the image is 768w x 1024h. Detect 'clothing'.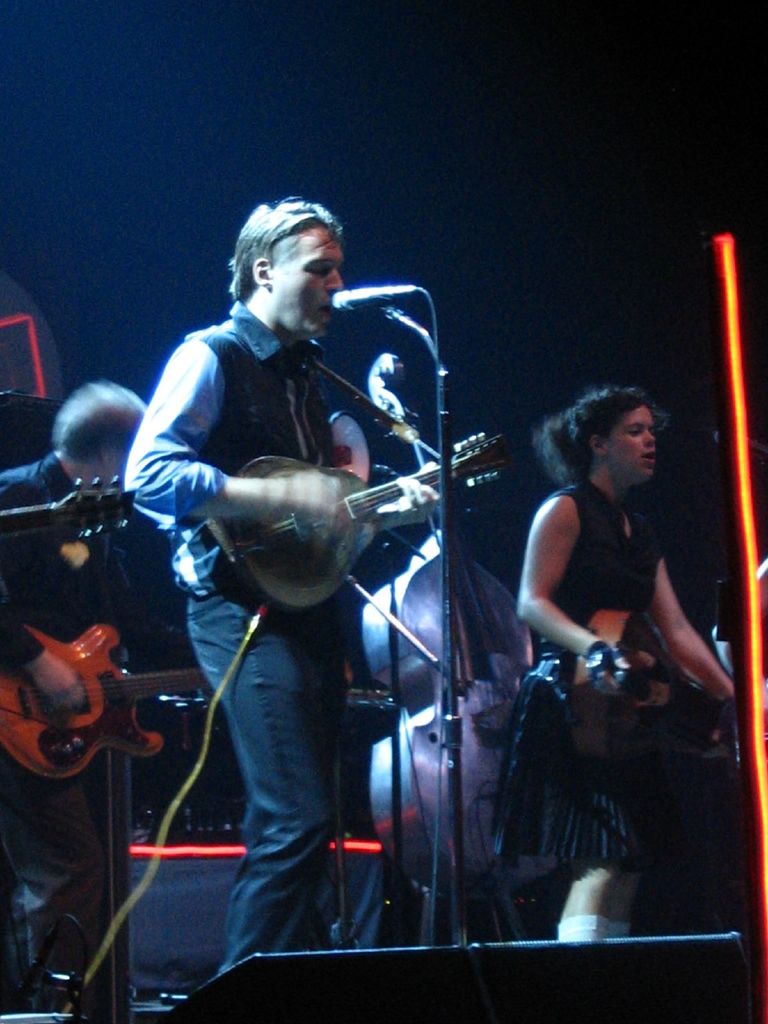
Detection: [left=120, top=303, right=400, bottom=972].
